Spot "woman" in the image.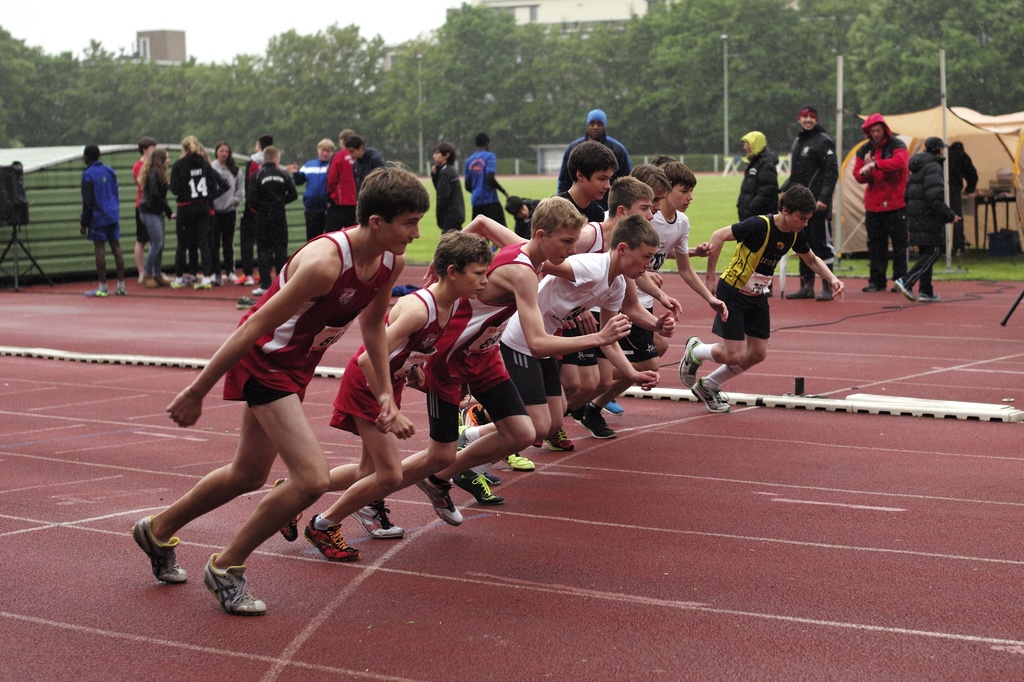
"woman" found at (210,139,248,283).
